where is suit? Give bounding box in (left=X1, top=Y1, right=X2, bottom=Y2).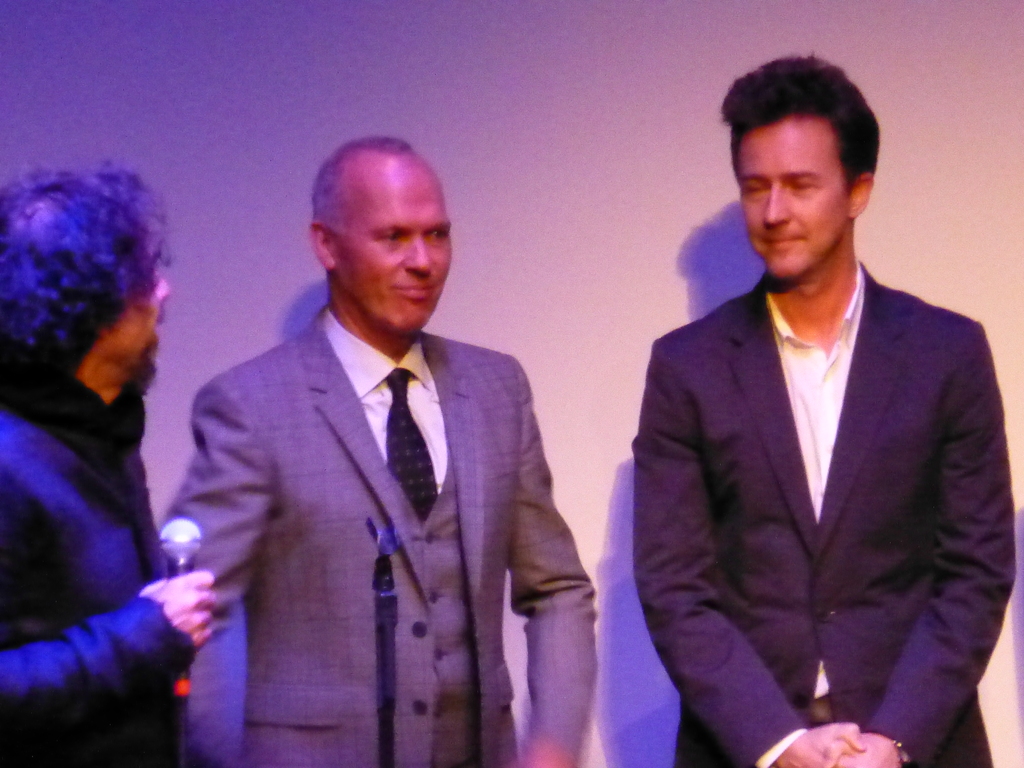
(left=154, top=299, right=599, bottom=767).
